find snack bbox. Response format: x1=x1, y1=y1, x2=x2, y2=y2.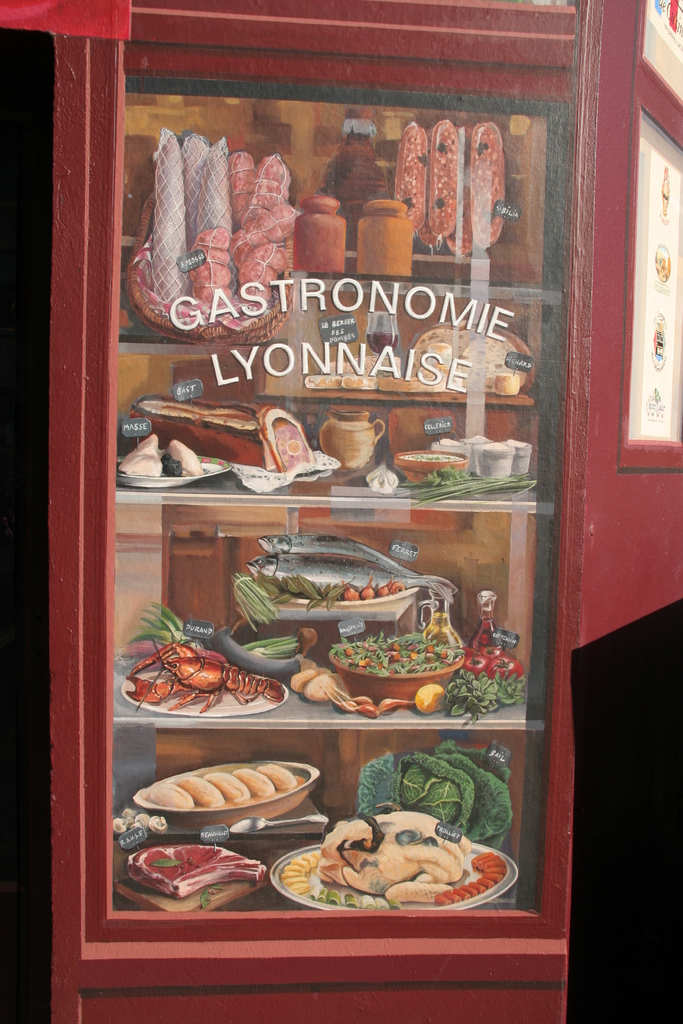
x1=113, y1=595, x2=281, y2=723.
